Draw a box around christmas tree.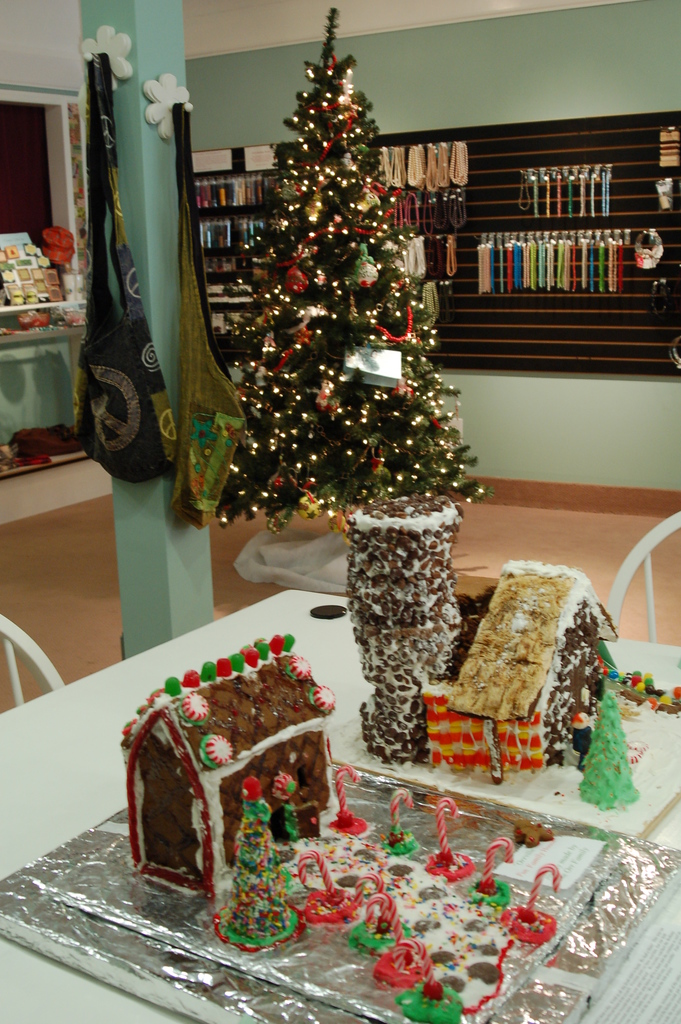
197/8/488/536.
